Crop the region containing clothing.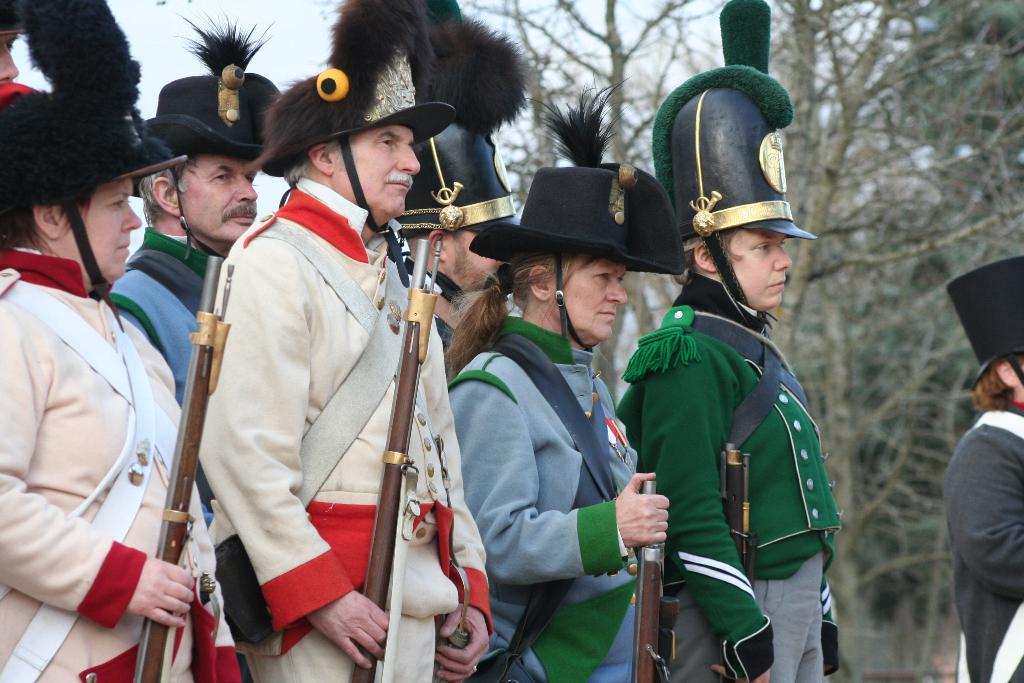
Crop region: <bbox>938, 395, 1023, 682</bbox>.
